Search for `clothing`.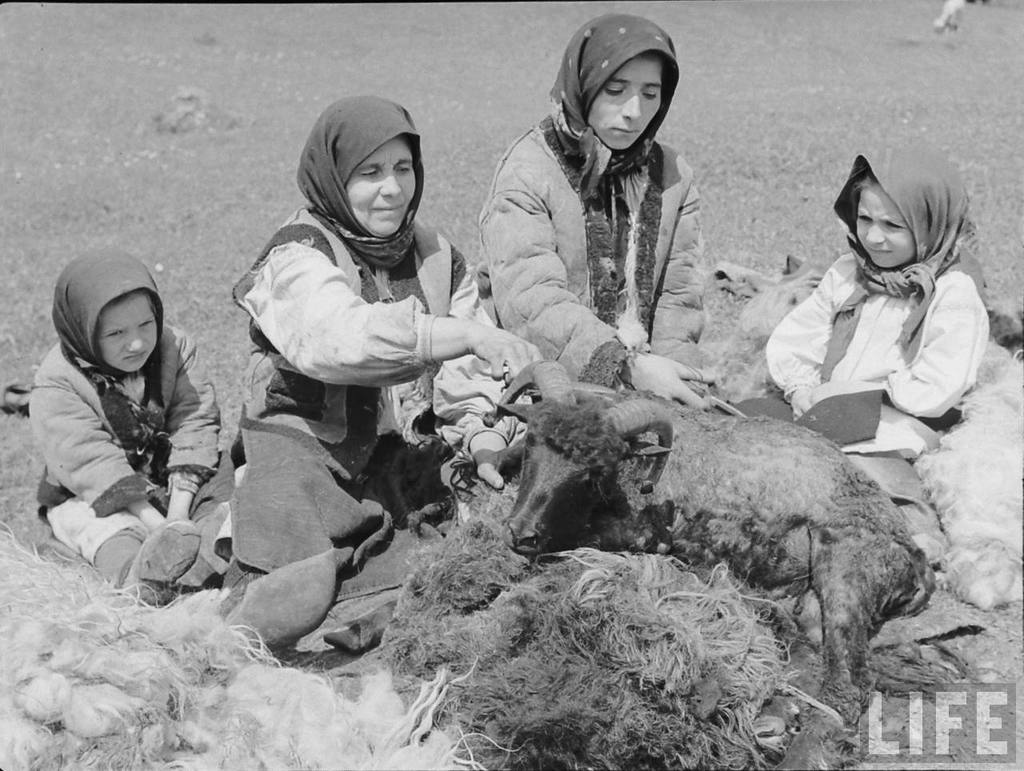
Found at x1=231 y1=95 x2=502 y2=621.
